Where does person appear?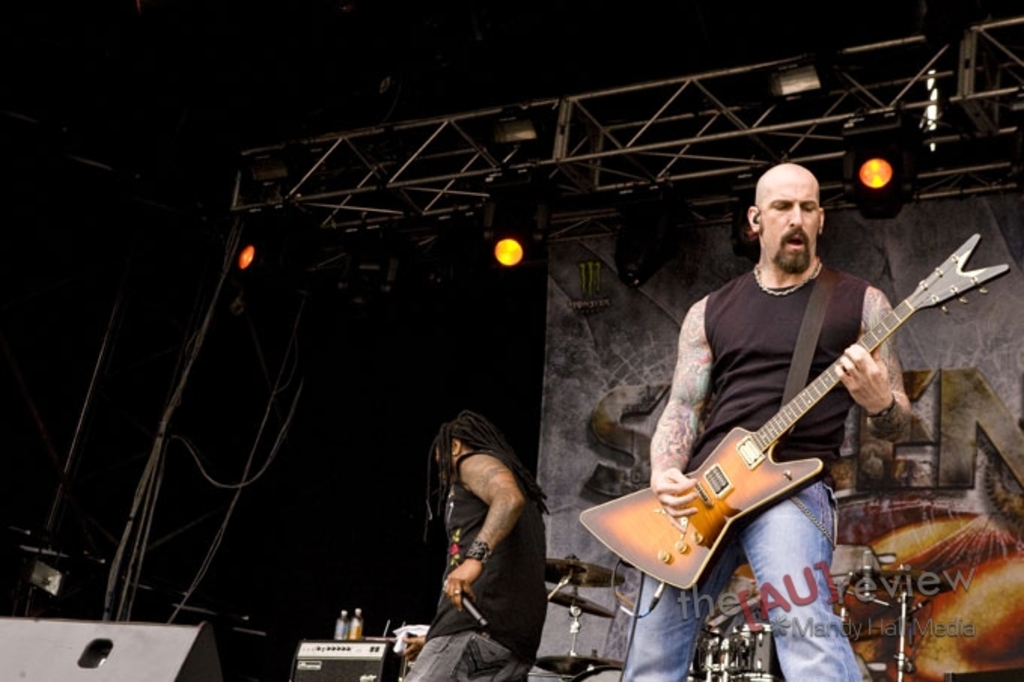
Appears at 628/161/908/680.
